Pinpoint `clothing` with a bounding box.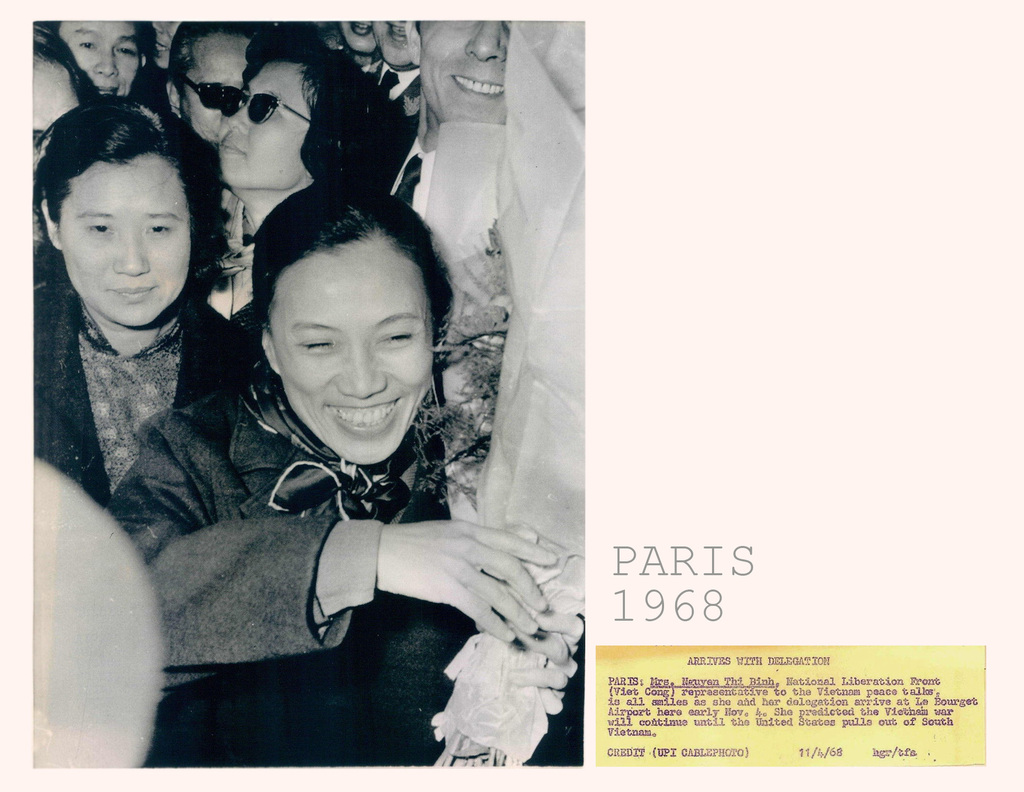
[x1=28, y1=268, x2=239, y2=498].
